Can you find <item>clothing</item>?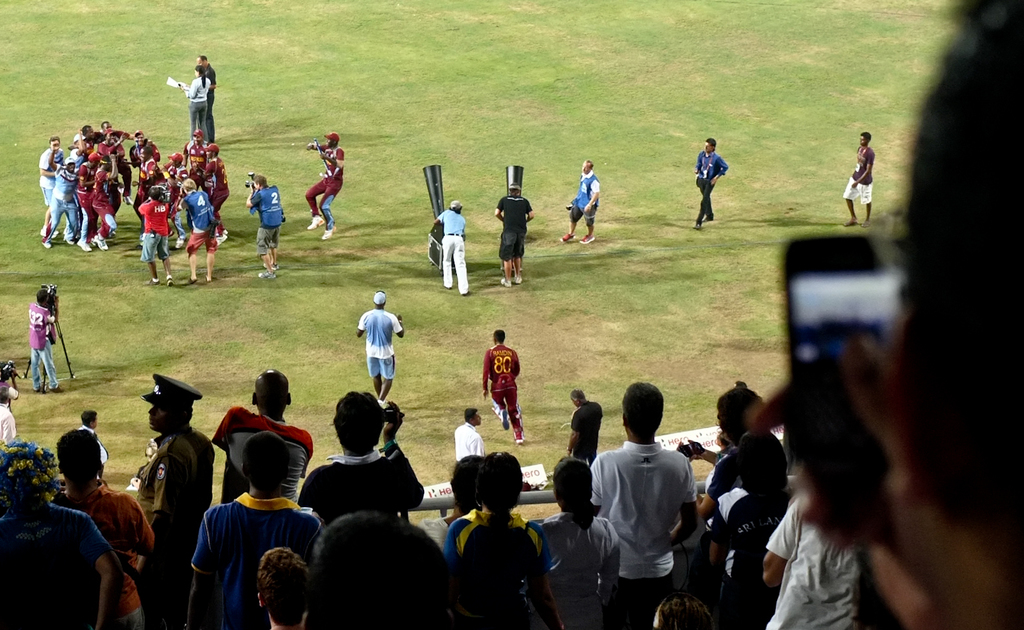
Yes, bounding box: BBox(484, 344, 528, 423).
